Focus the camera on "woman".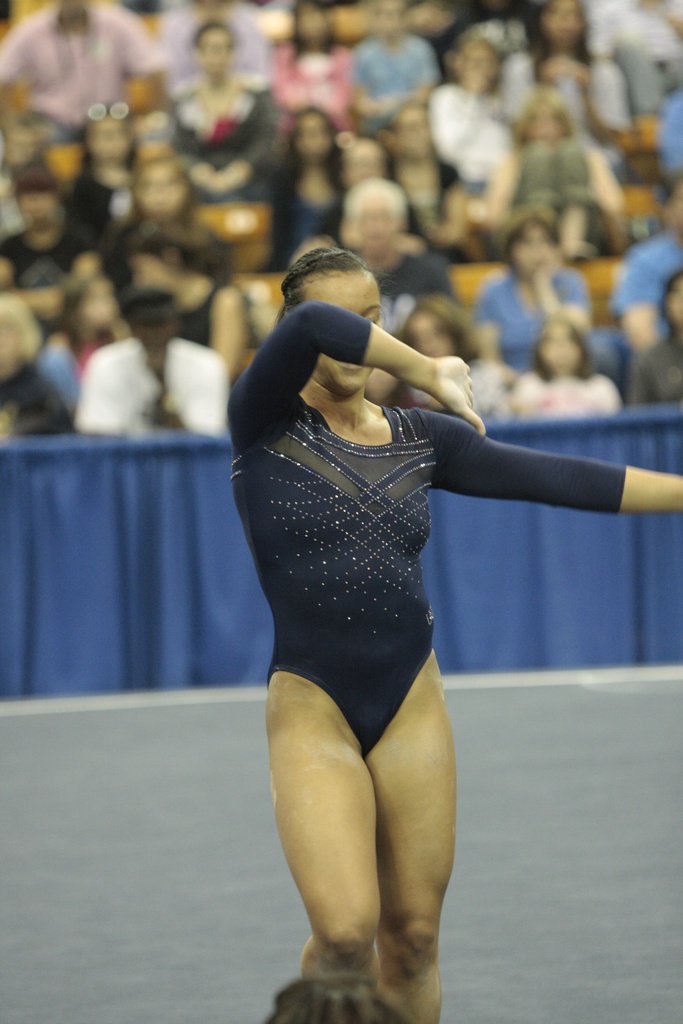
Focus region: 263:0:351:127.
